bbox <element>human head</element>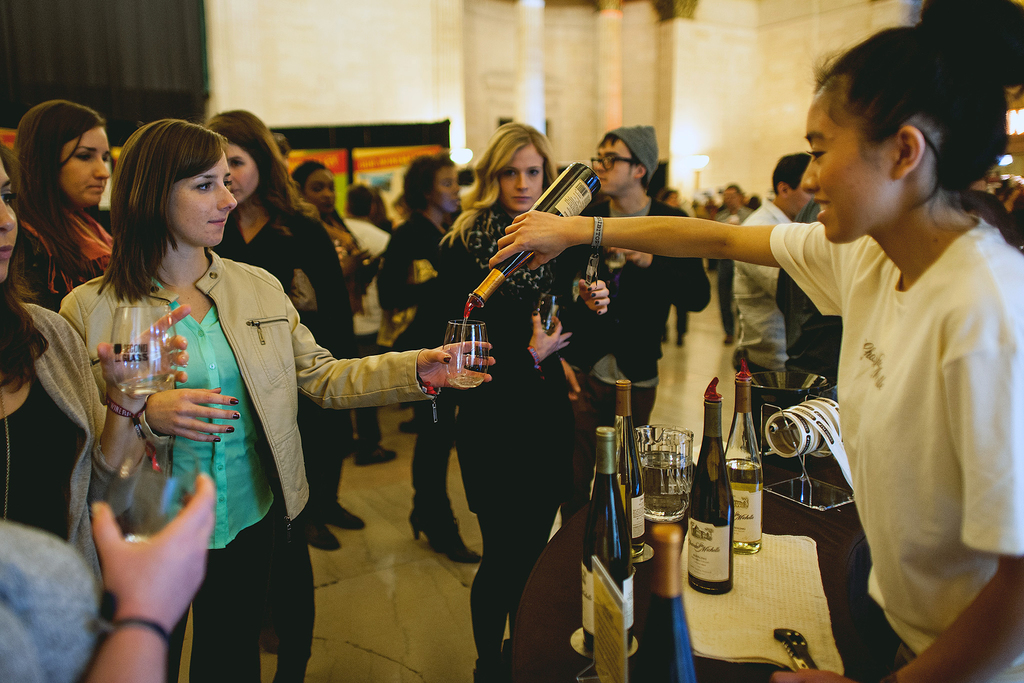
{"x1": 479, "y1": 124, "x2": 544, "y2": 208}
